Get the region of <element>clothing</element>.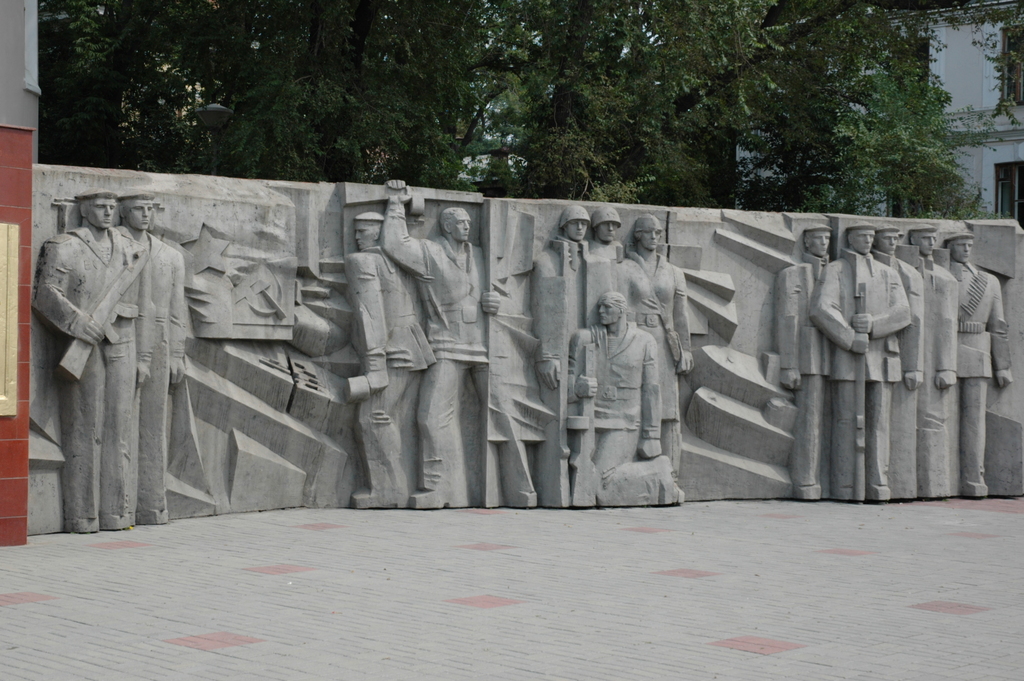
(x1=611, y1=220, x2=687, y2=476).
